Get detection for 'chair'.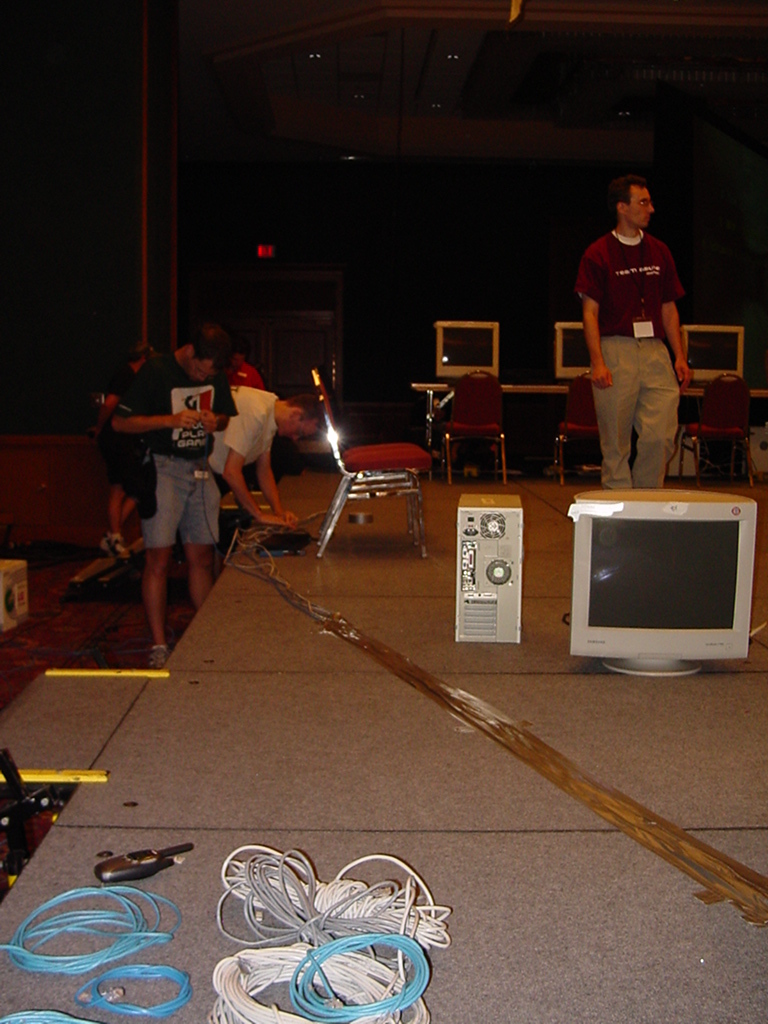
Detection: locate(321, 422, 436, 532).
